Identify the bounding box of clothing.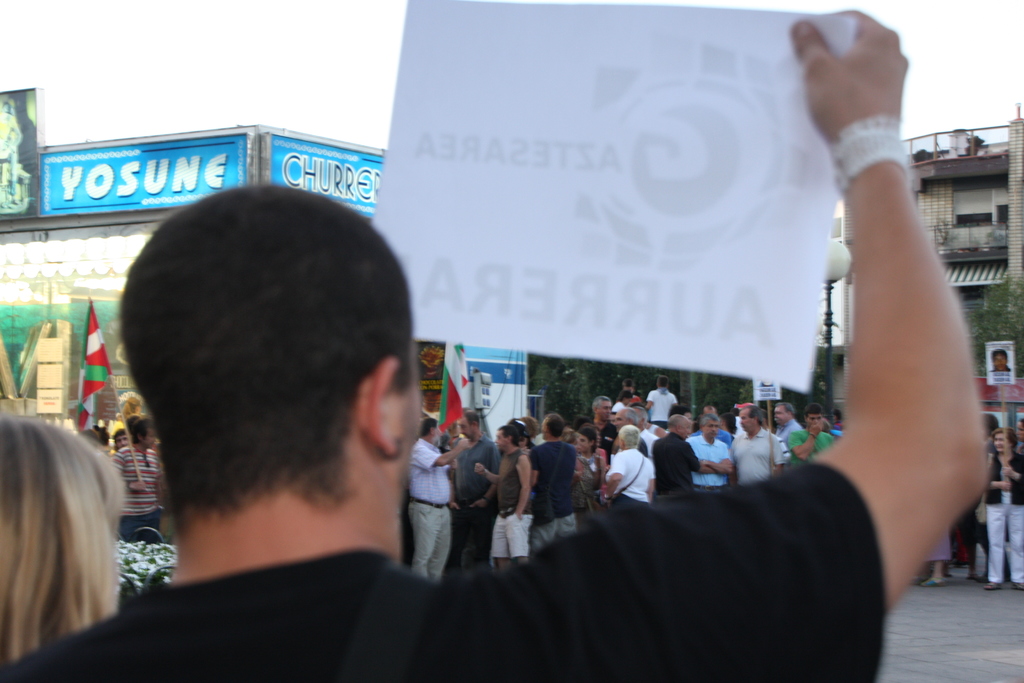
region(493, 449, 532, 514).
